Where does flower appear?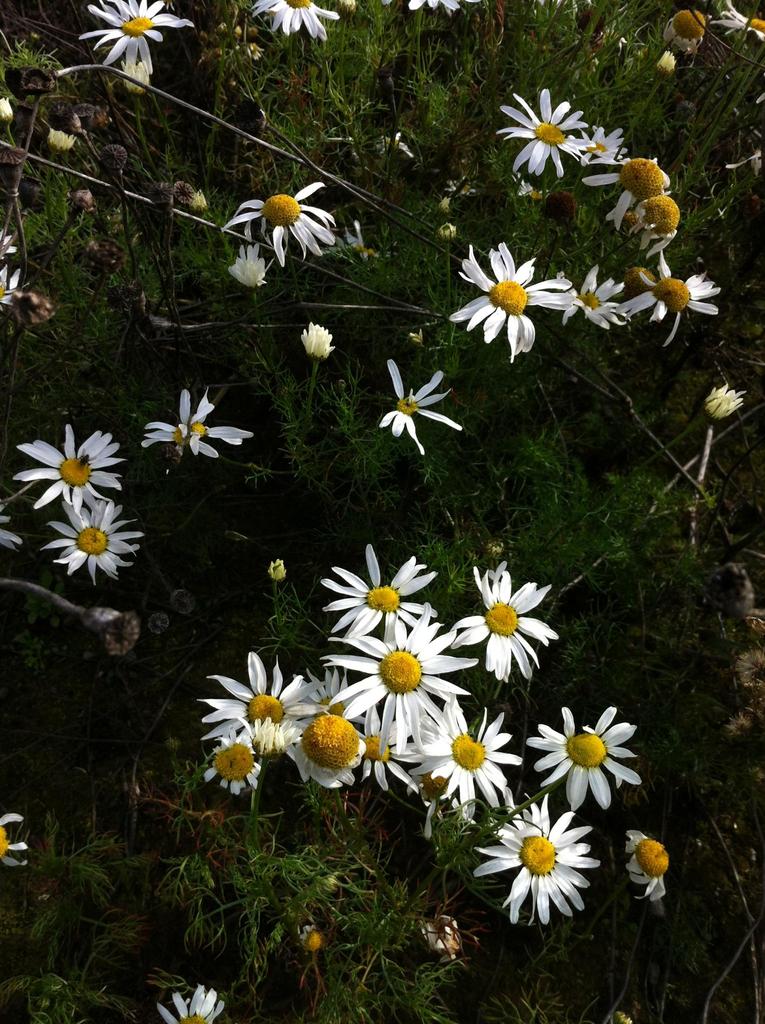
Appears at (264,555,286,581).
